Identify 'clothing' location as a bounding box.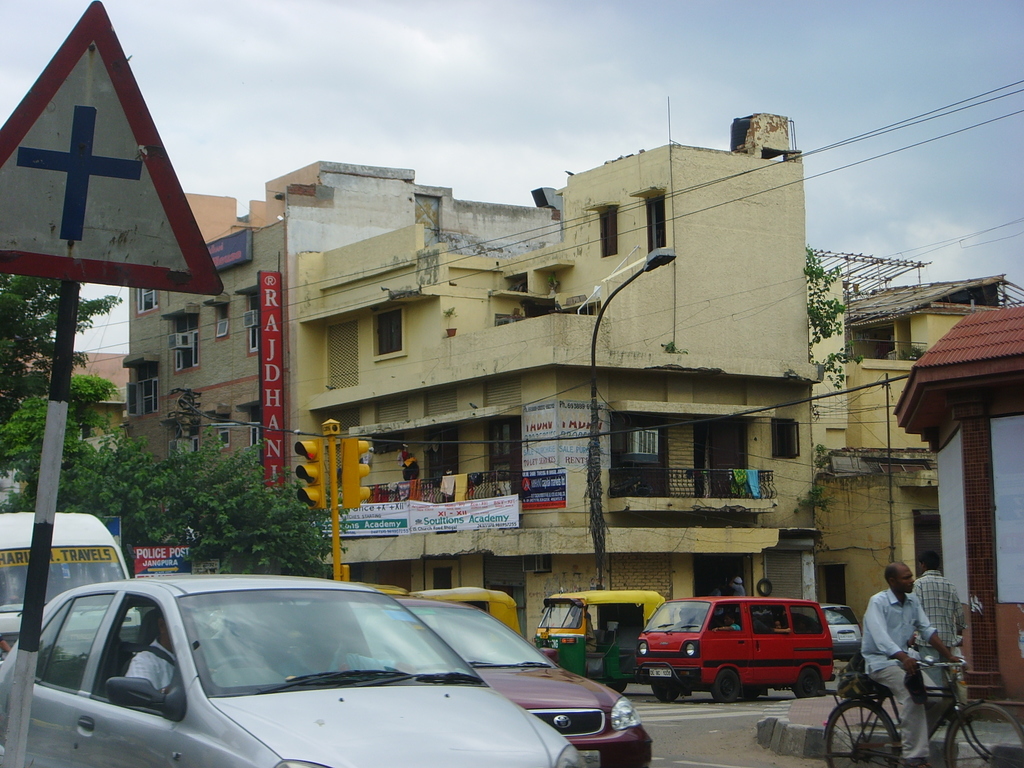
locate(907, 560, 957, 683).
